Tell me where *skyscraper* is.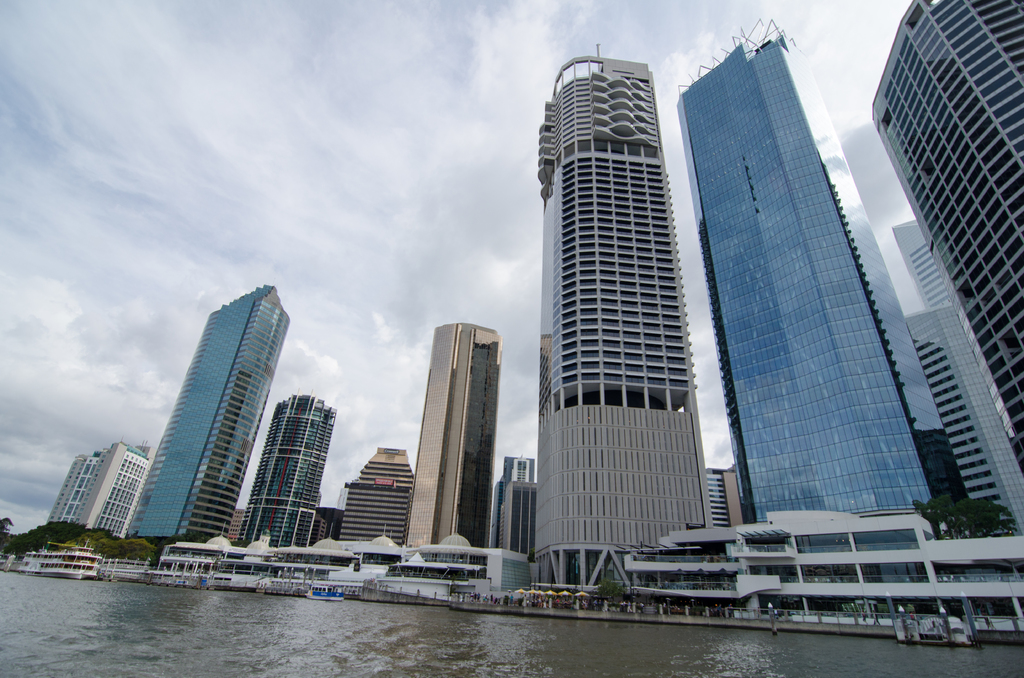
*skyscraper* is at l=115, t=286, r=292, b=537.
